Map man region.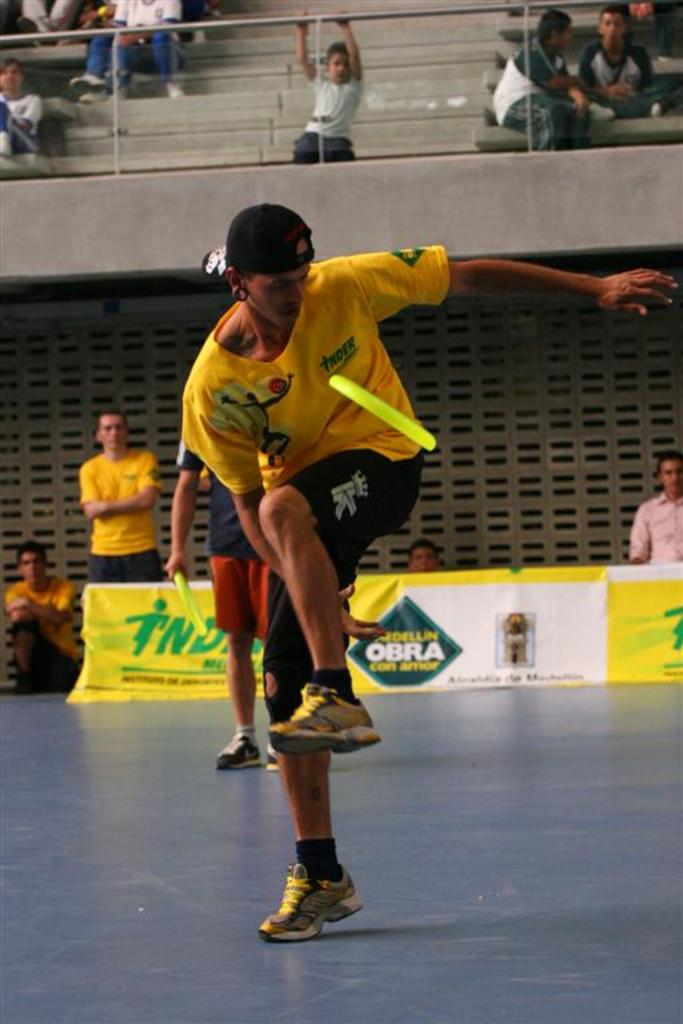
Mapped to 634/444/682/565.
